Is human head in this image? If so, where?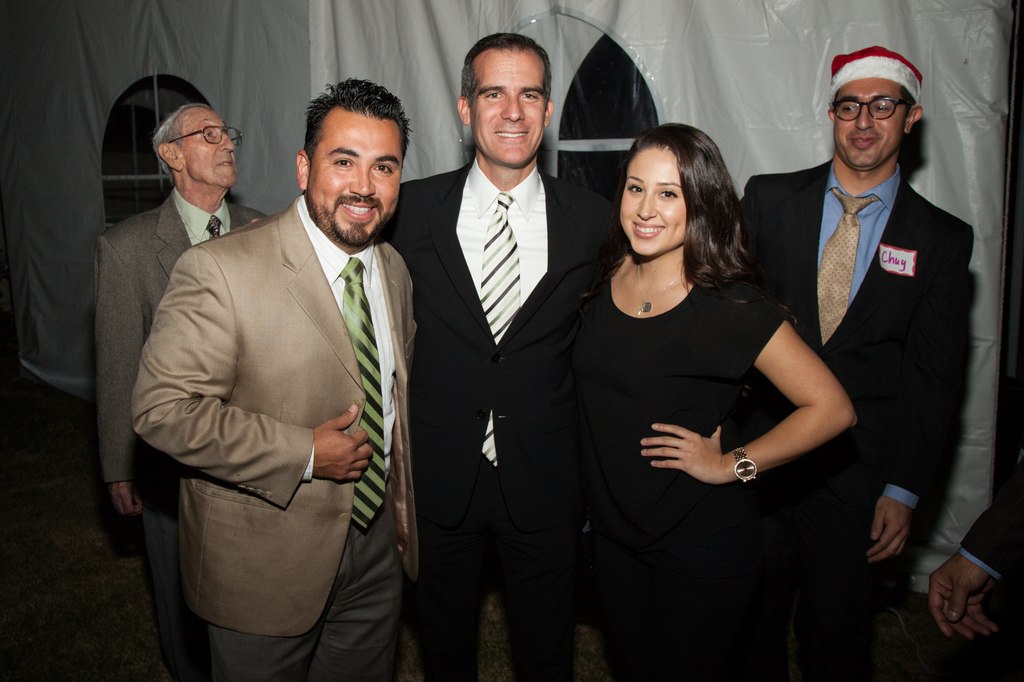
Yes, at [826,45,923,172].
